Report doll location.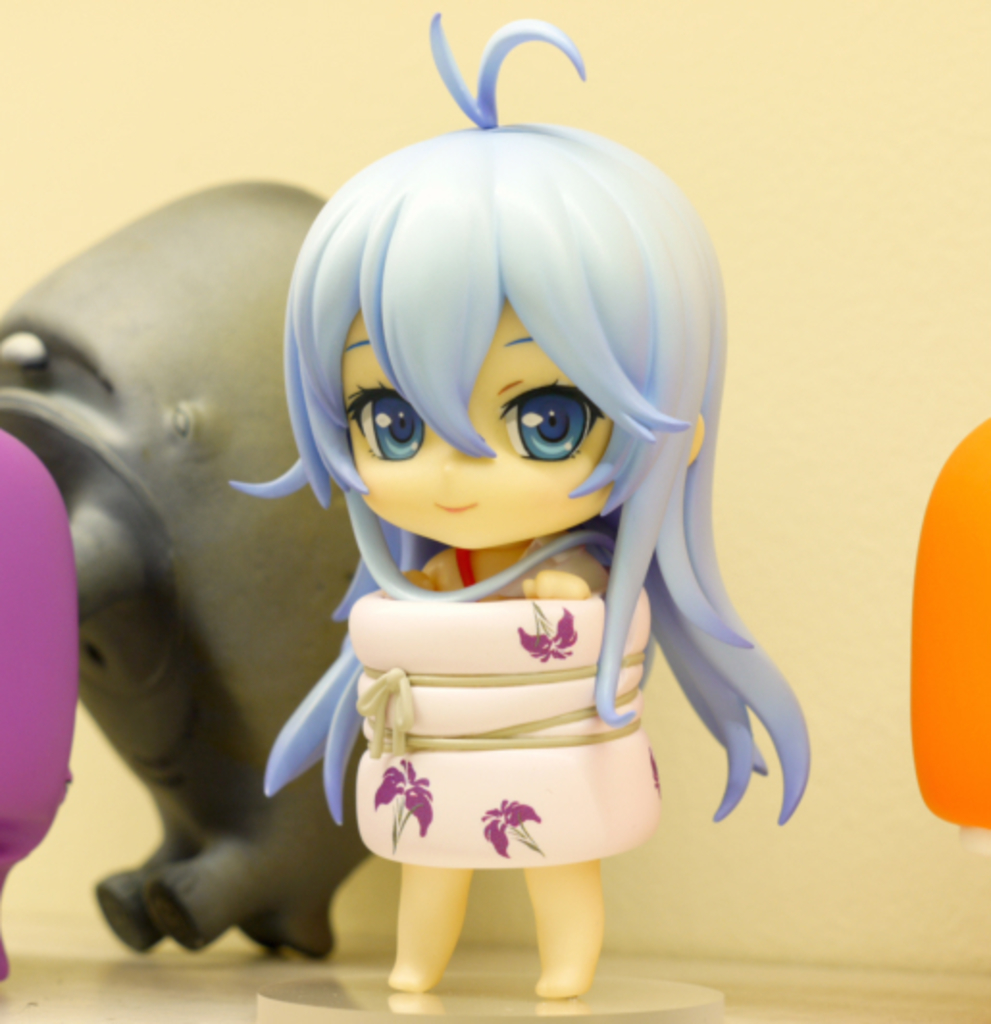
Report: 229:89:793:1018.
